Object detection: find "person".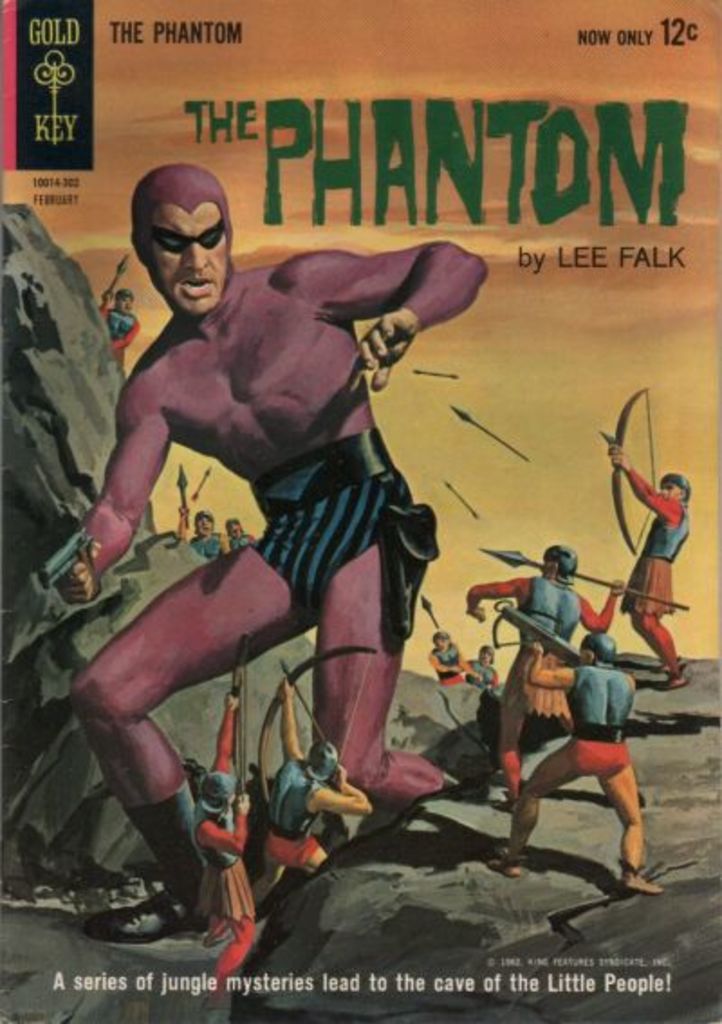
[606,444,691,690].
